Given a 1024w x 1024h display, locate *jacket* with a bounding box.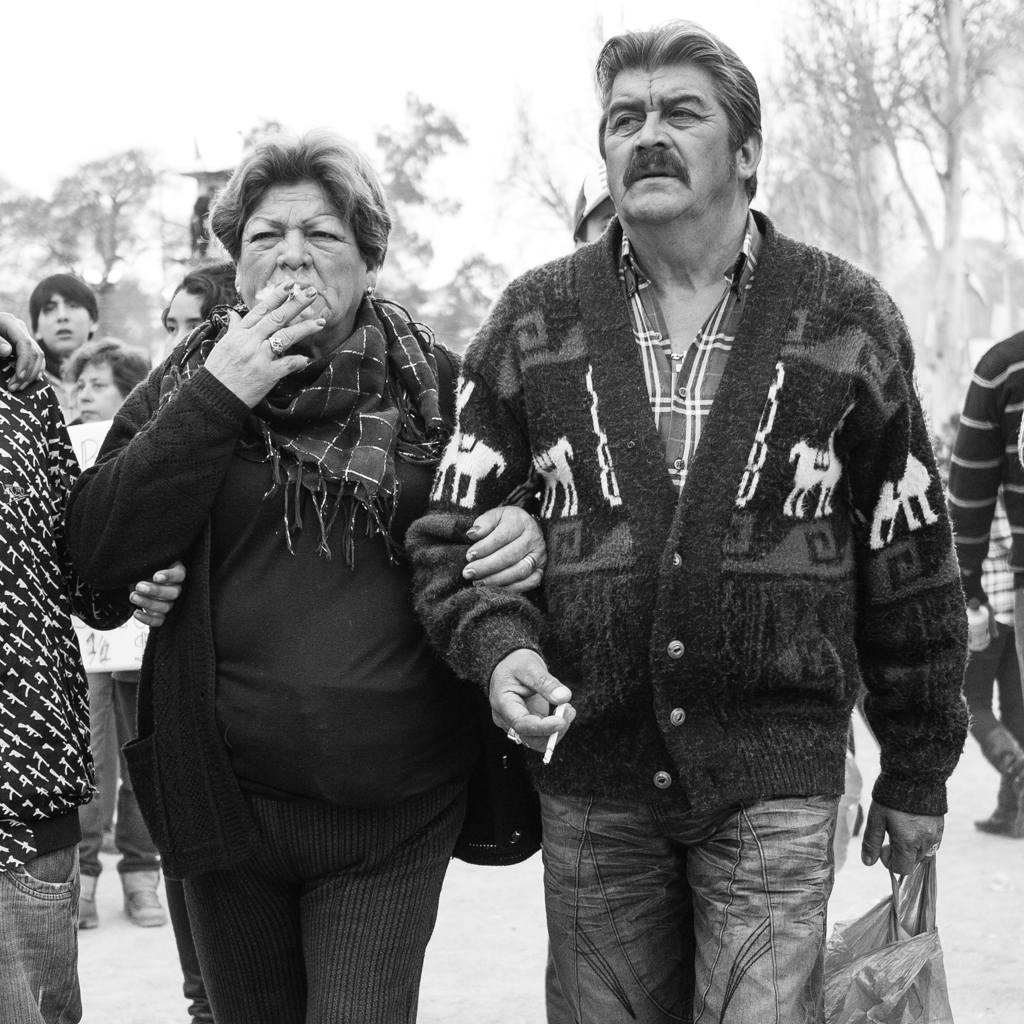
Located: rect(431, 155, 951, 845).
